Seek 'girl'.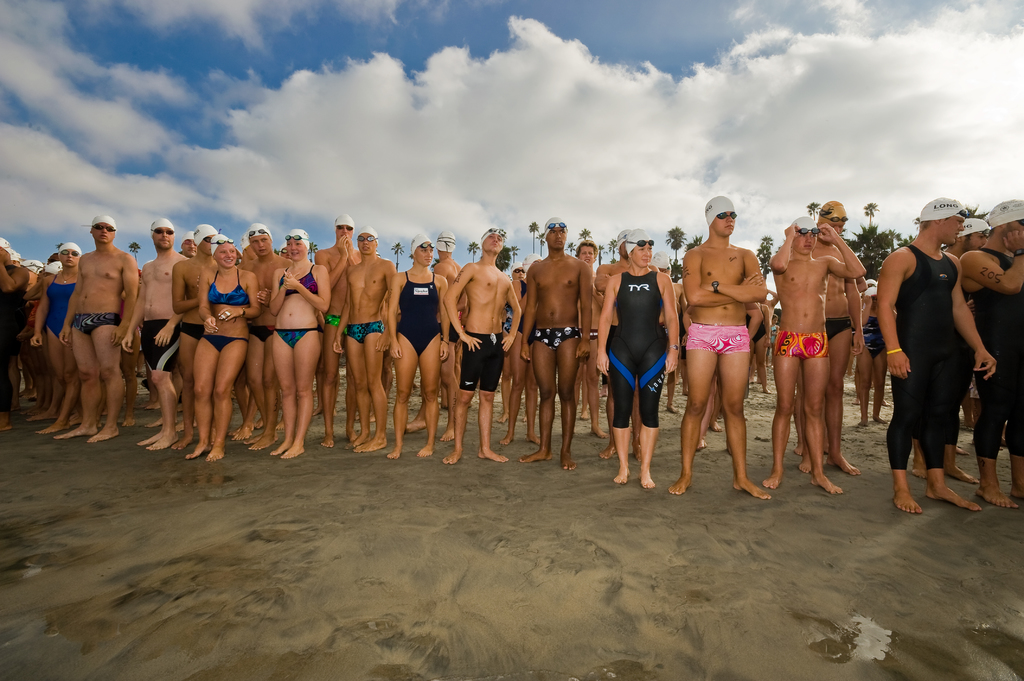
{"x1": 598, "y1": 224, "x2": 684, "y2": 493}.
